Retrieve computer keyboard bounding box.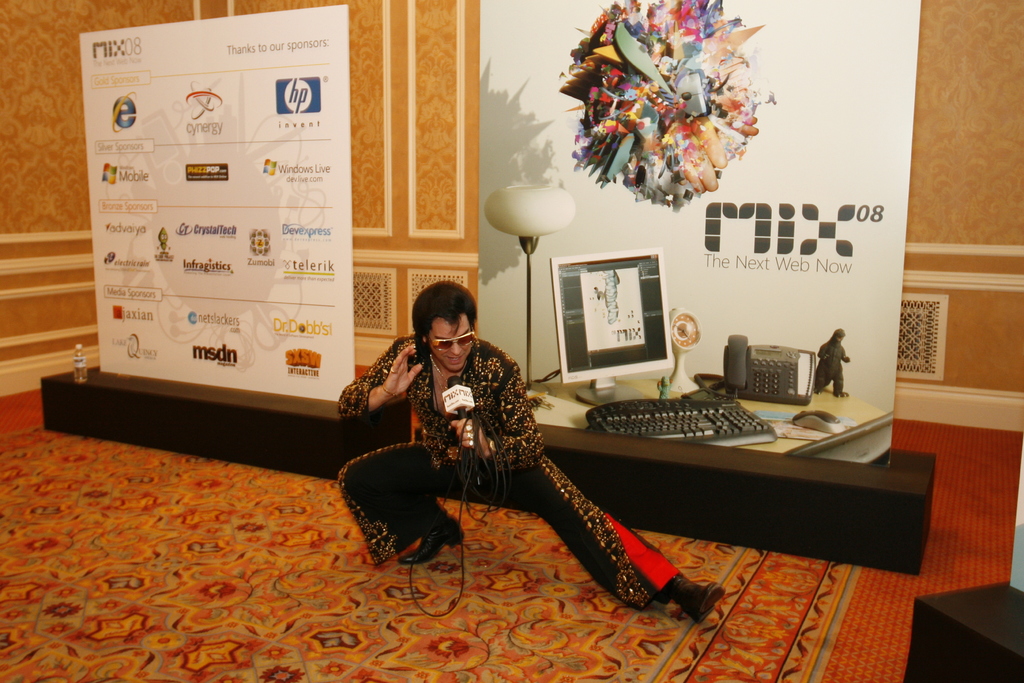
Bounding box: bbox=[585, 400, 779, 446].
